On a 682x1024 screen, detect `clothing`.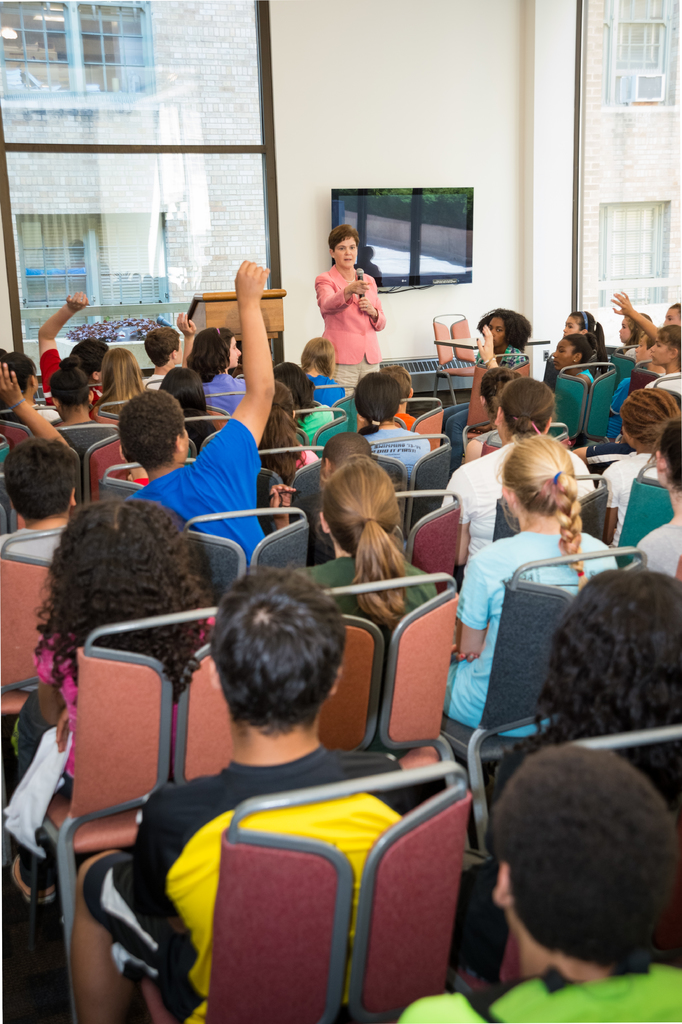
x1=40, y1=344, x2=109, y2=406.
